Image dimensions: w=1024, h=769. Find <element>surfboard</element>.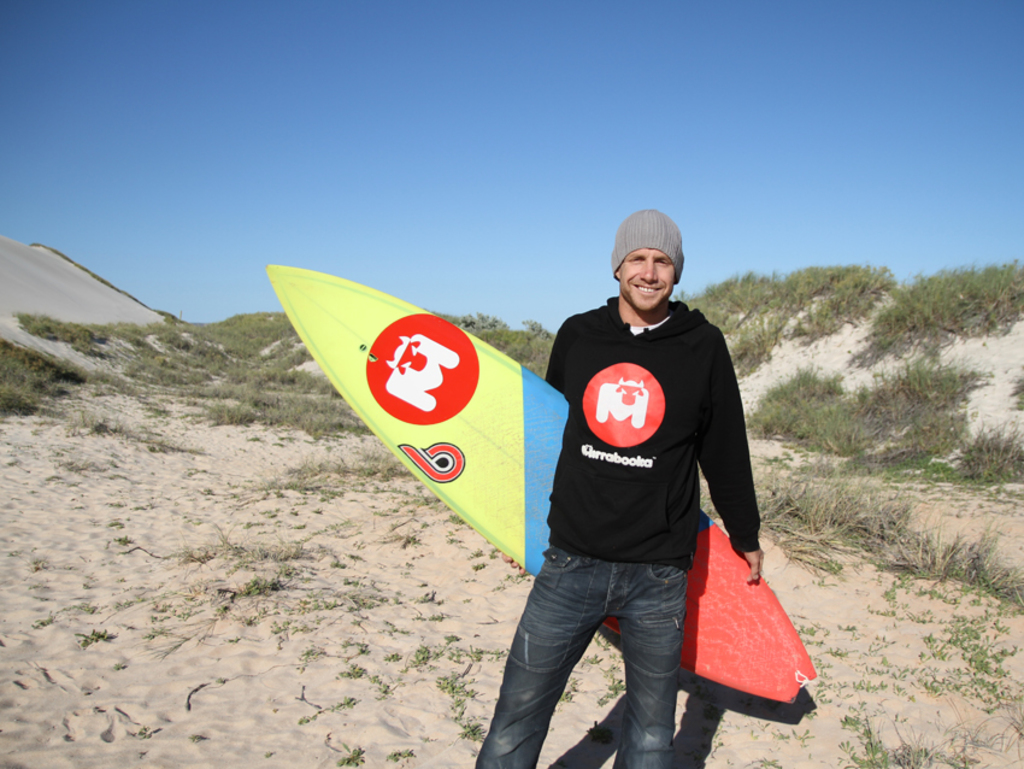
[265,263,819,702].
